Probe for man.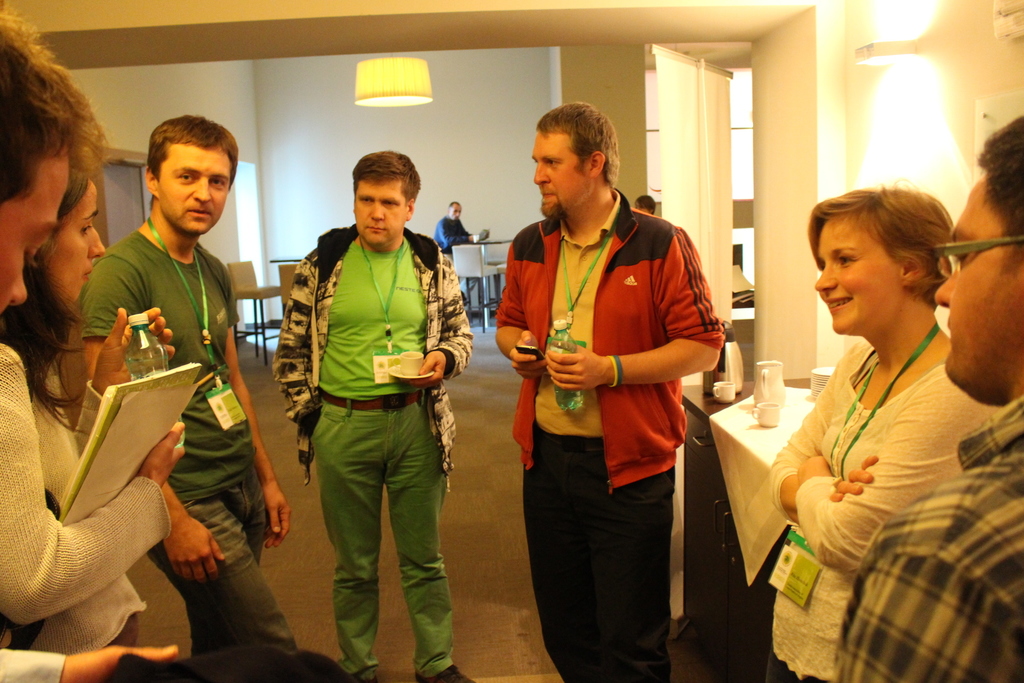
Probe result: (x1=77, y1=117, x2=296, y2=666).
